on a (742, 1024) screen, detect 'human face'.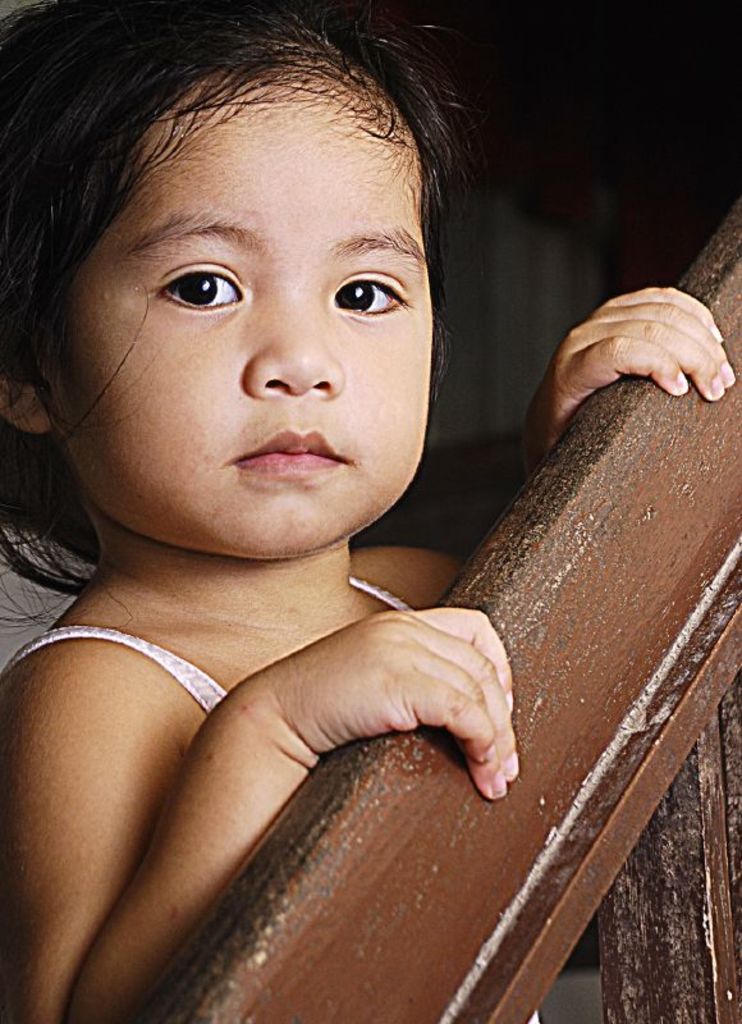
(33,74,431,550).
